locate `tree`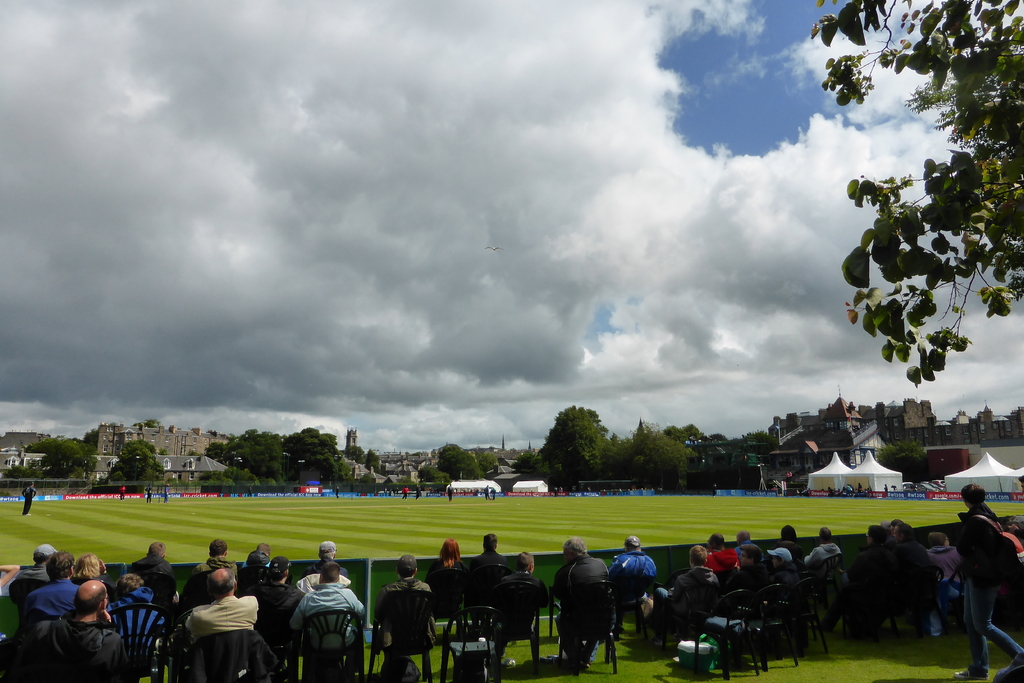
808/0/1023/388
